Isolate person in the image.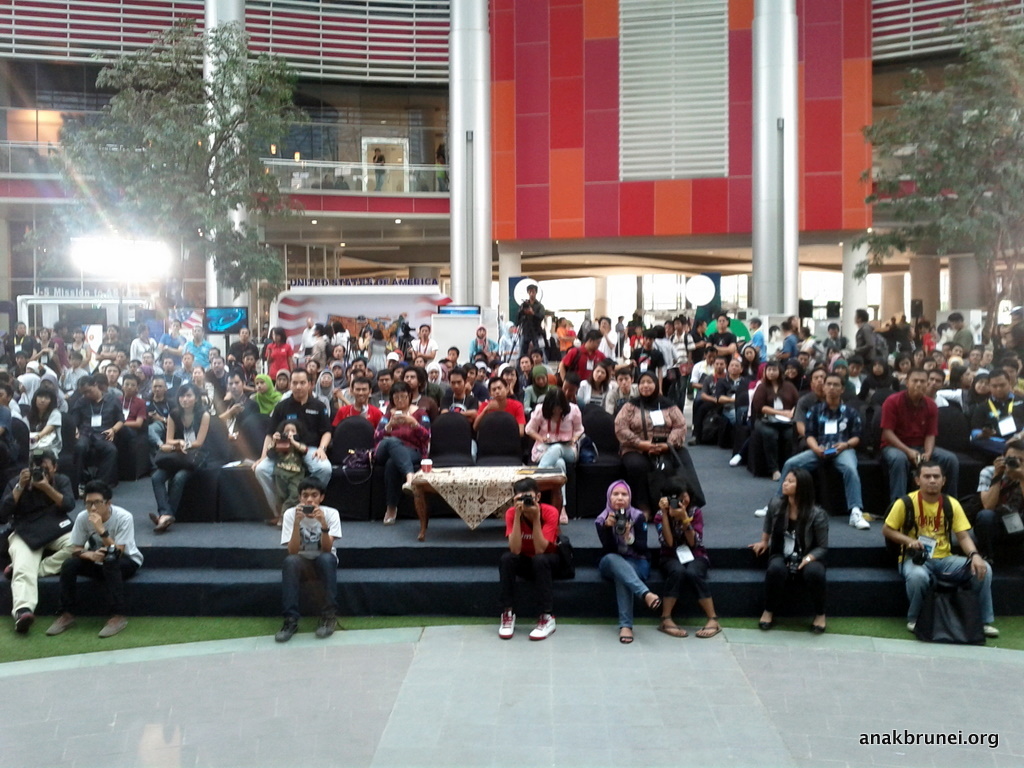
Isolated region: pyautogui.locateOnScreen(278, 471, 342, 649).
